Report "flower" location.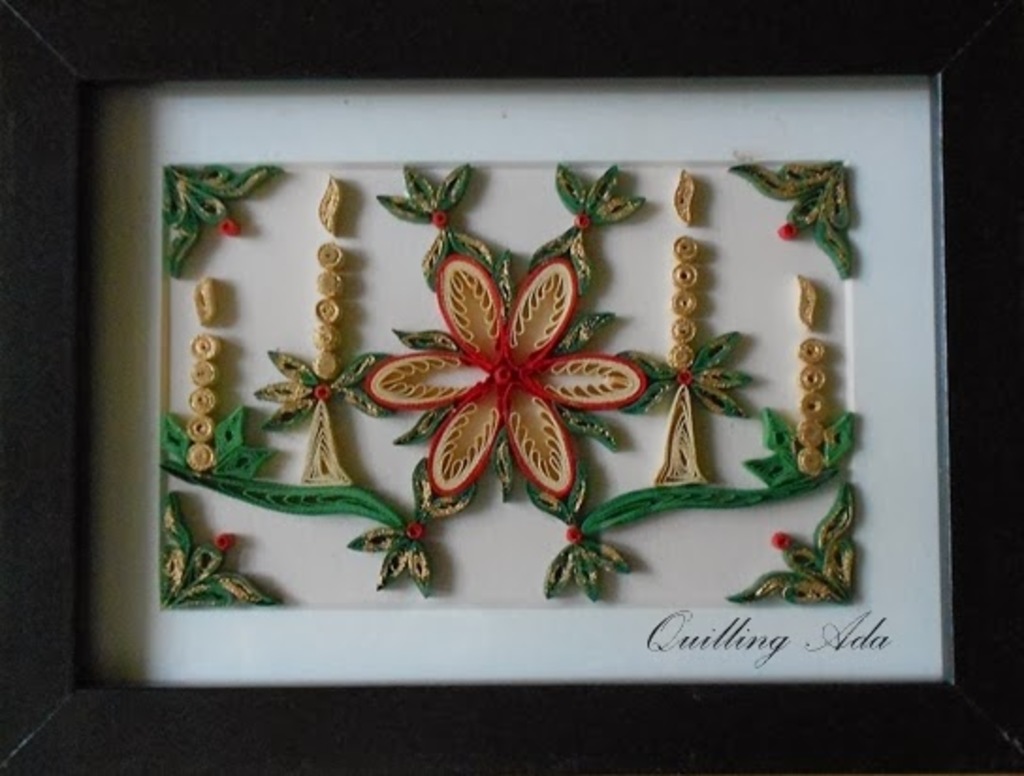
Report: [left=363, top=252, right=642, bottom=488].
